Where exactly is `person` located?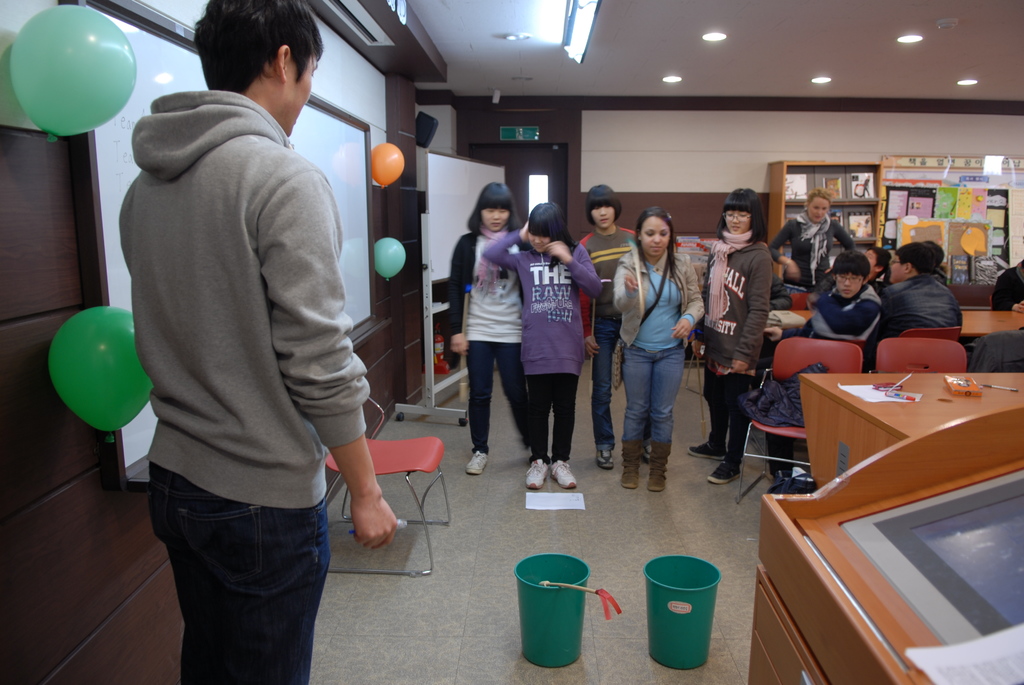
Its bounding box is {"left": 447, "top": 178, "right": 532, "bottom": 479}.
